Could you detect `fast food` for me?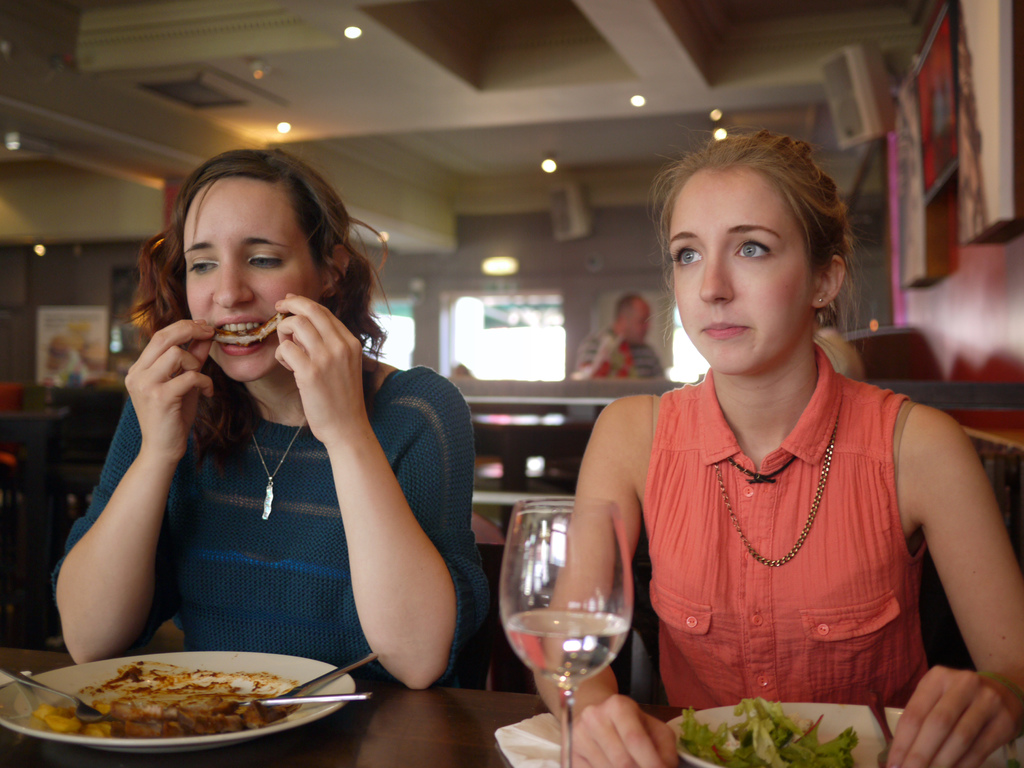
Detection result: 19 655 310 745.
